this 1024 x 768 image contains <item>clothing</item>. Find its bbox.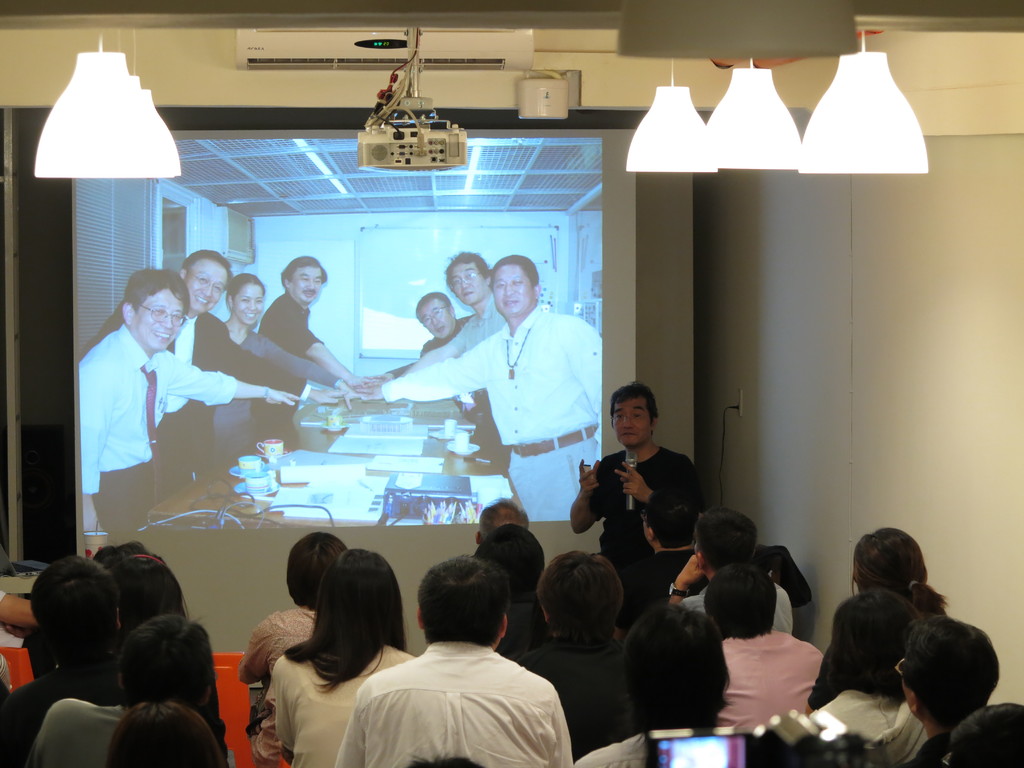
box(77, 319, 248, 543).
